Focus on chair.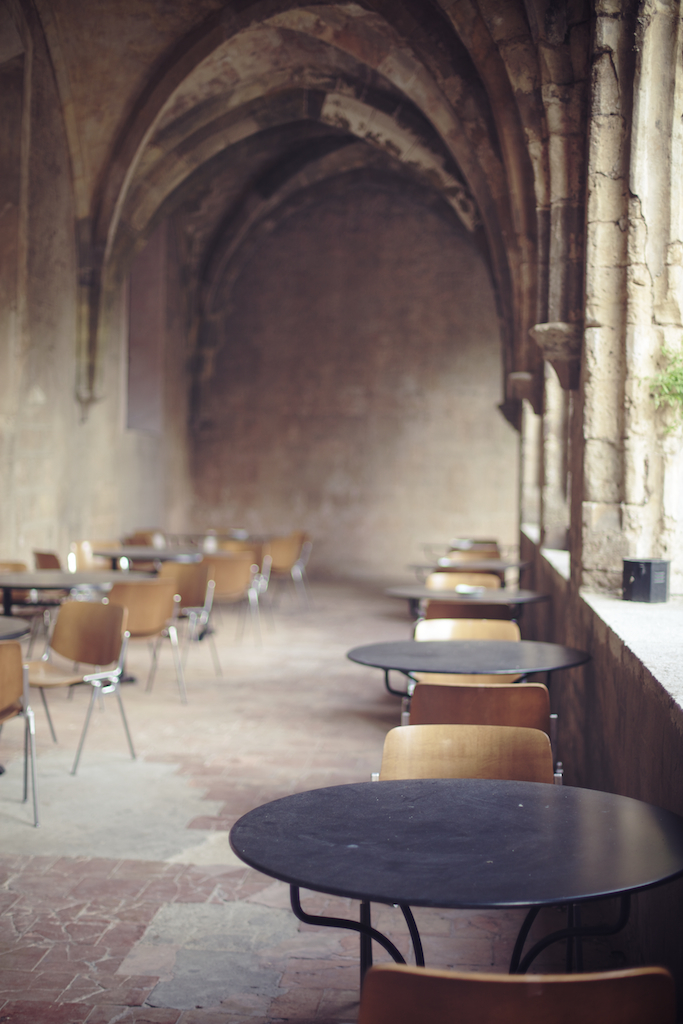
Focused at <bbox>0, 643, 35, 829</bbox>.
